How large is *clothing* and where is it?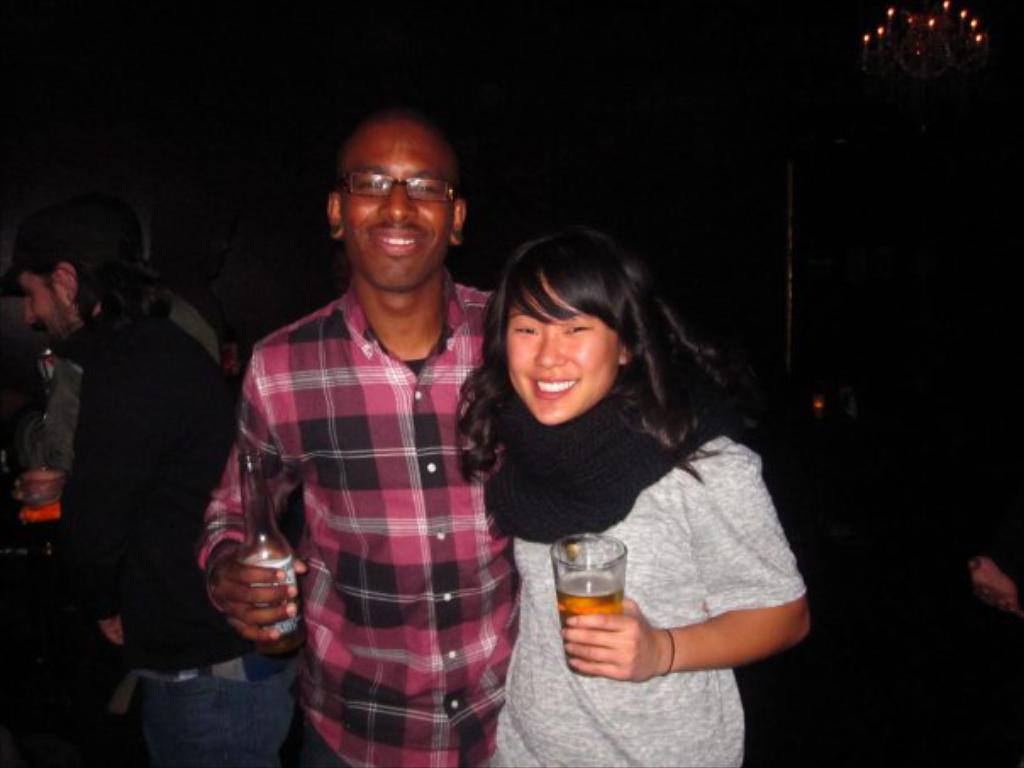
Bounding box: (193, 275, 524, 766).
